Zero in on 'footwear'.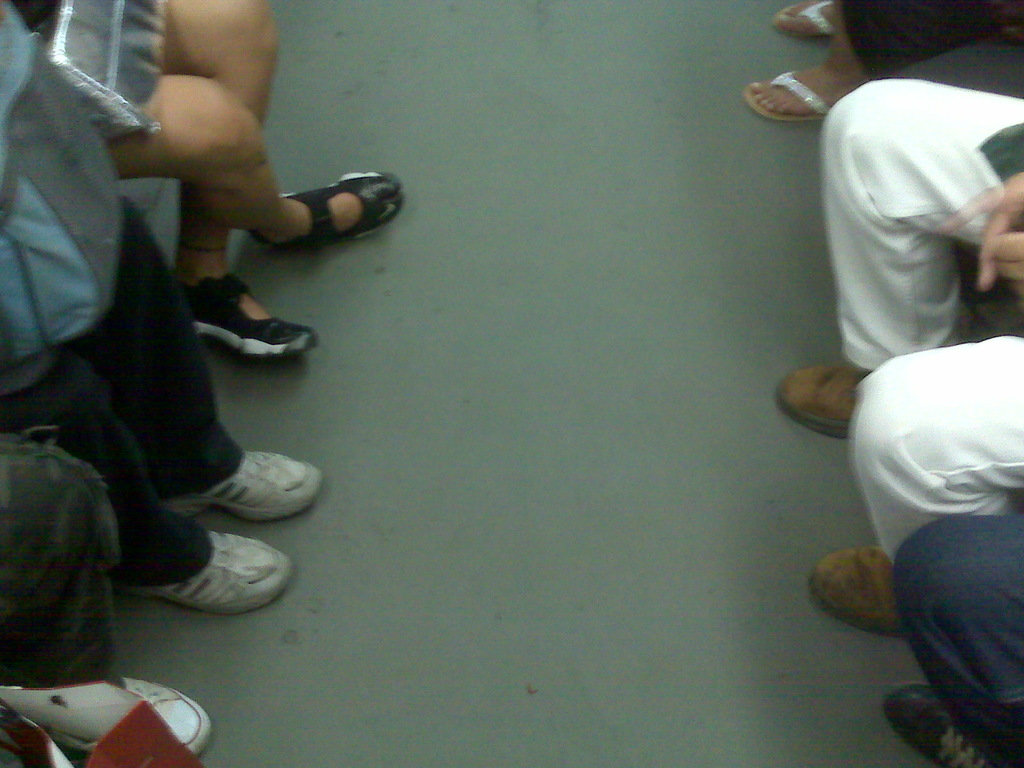
Zeroed in: (x1=809, y1=545, x2=909, y2=645).
